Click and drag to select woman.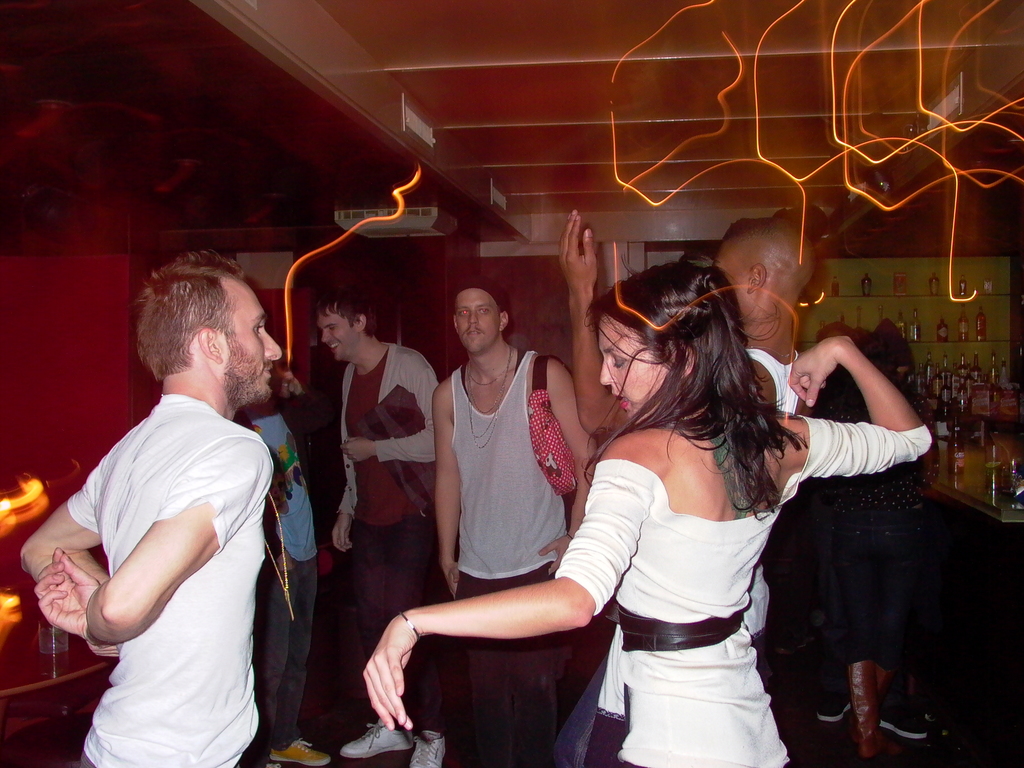
Selection: (362,252,932,767).
